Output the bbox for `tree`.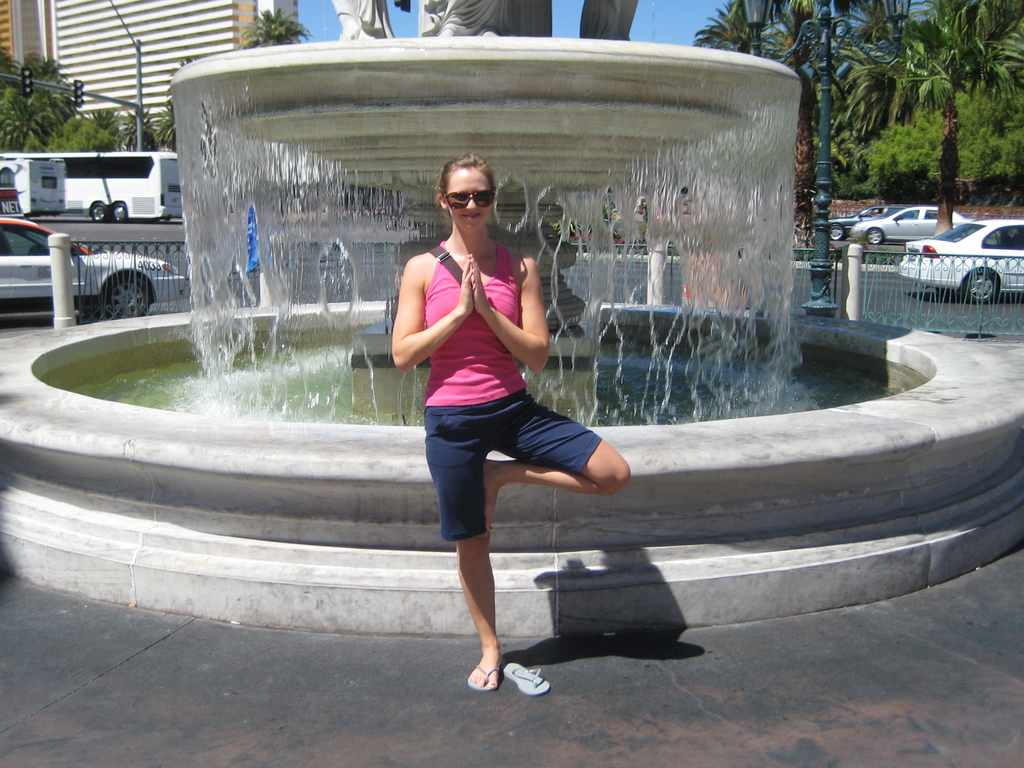
113 110 154 152.
